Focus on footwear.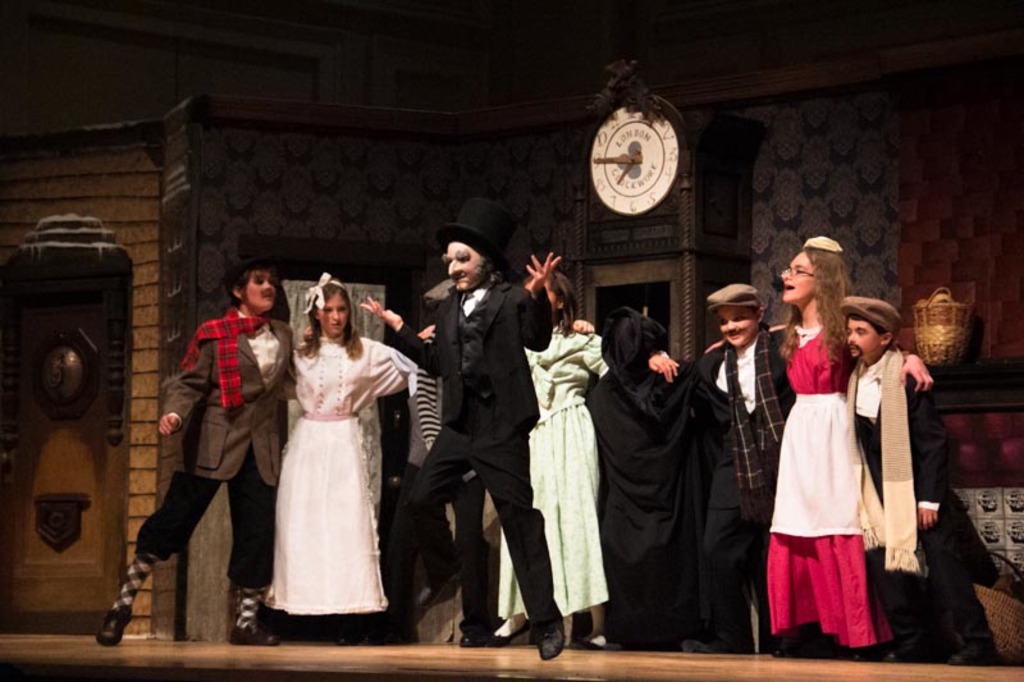
Focused at 776,640,820,655.
